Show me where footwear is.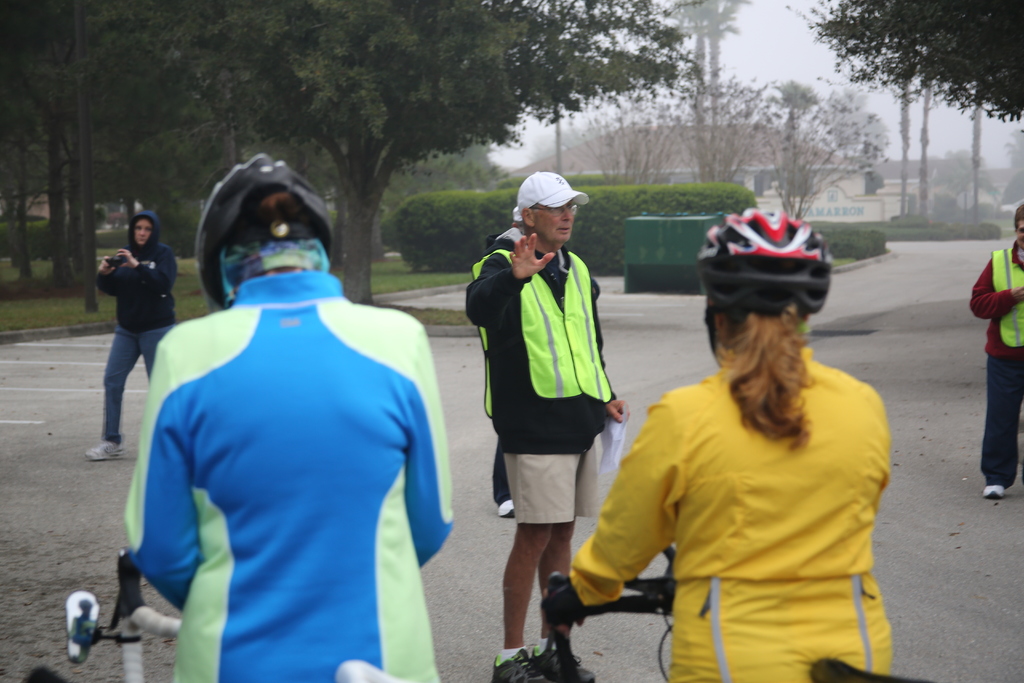
footwear is at [x1=984, y1=484, x2=1008, y2=500].
